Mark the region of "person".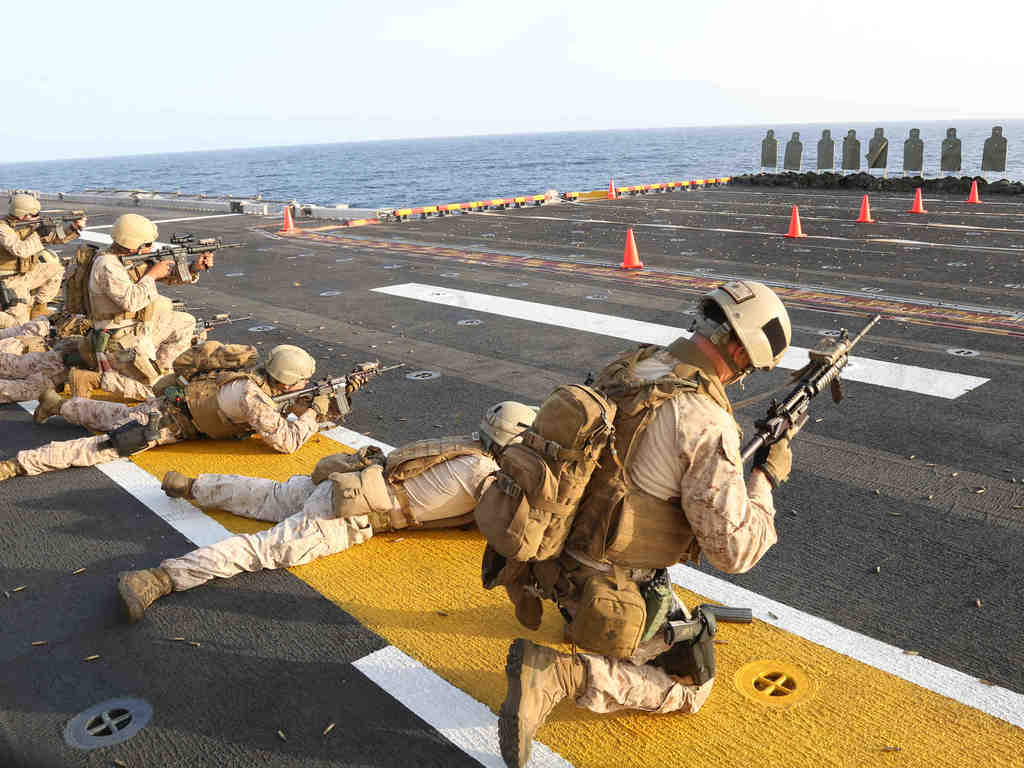
Region: region(0, 324, 232, 410).
